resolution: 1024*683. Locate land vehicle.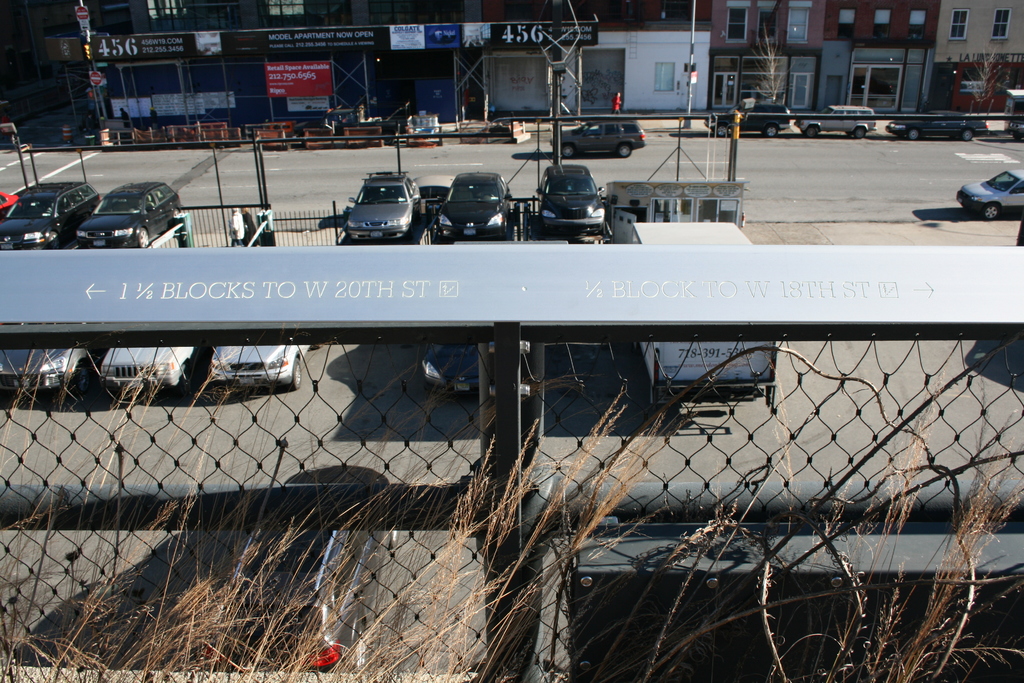
x1=0 y1=183 x2=97 y2=252.
